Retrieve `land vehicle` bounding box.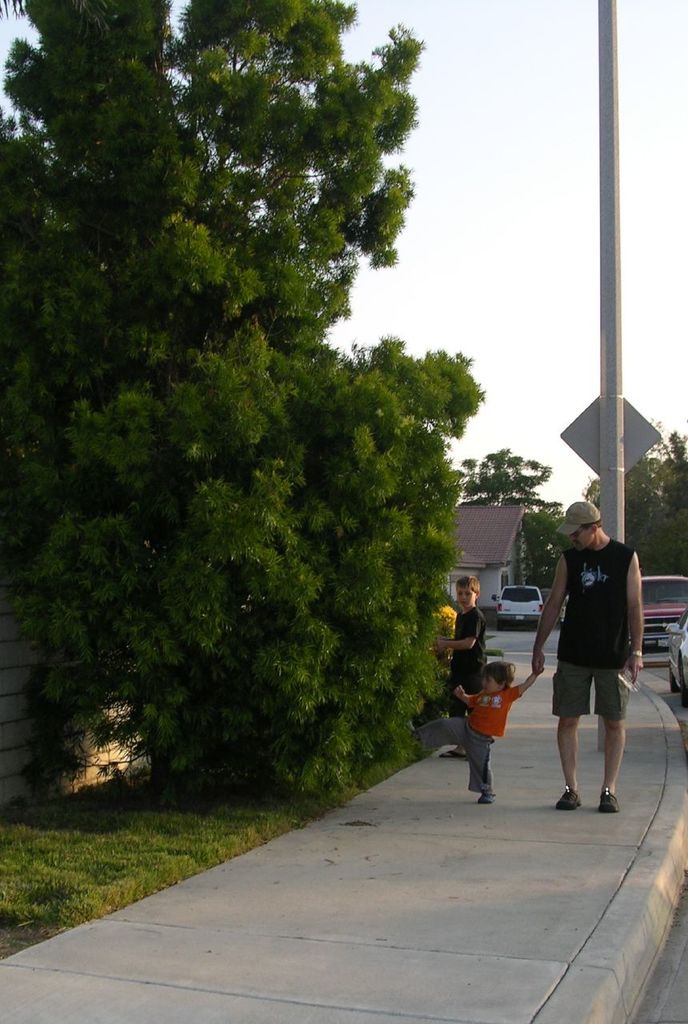
Bounding box: region(538, 586, 570, 626).
